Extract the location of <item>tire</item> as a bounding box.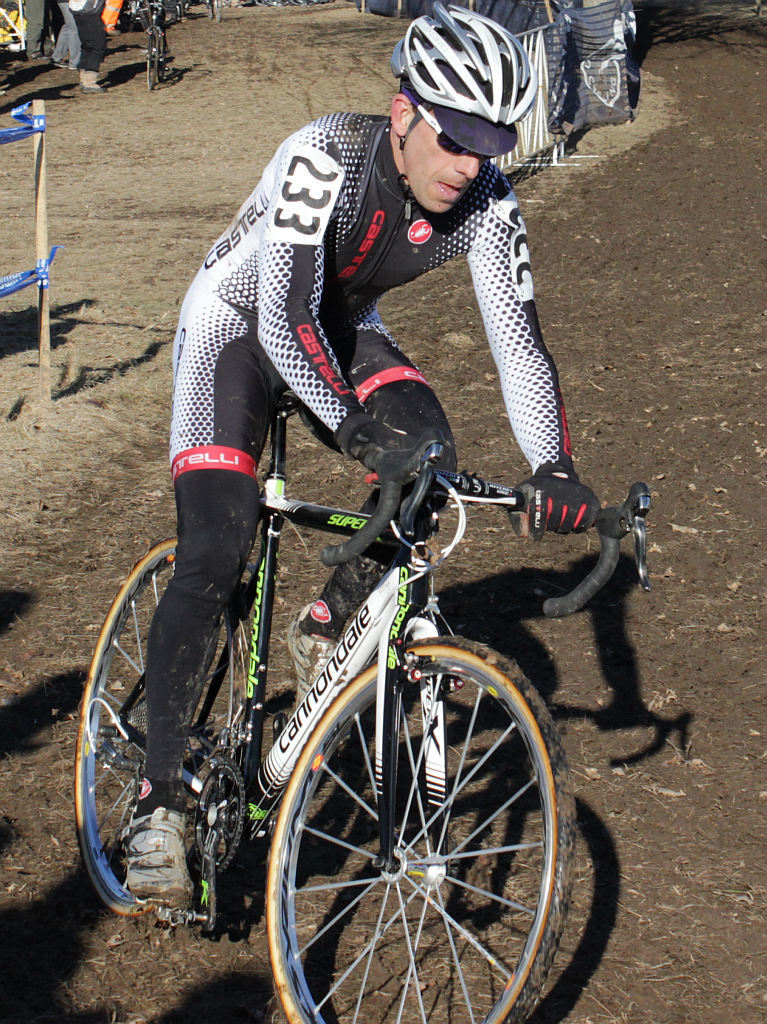
Rect(146, 44, 165, 95).
